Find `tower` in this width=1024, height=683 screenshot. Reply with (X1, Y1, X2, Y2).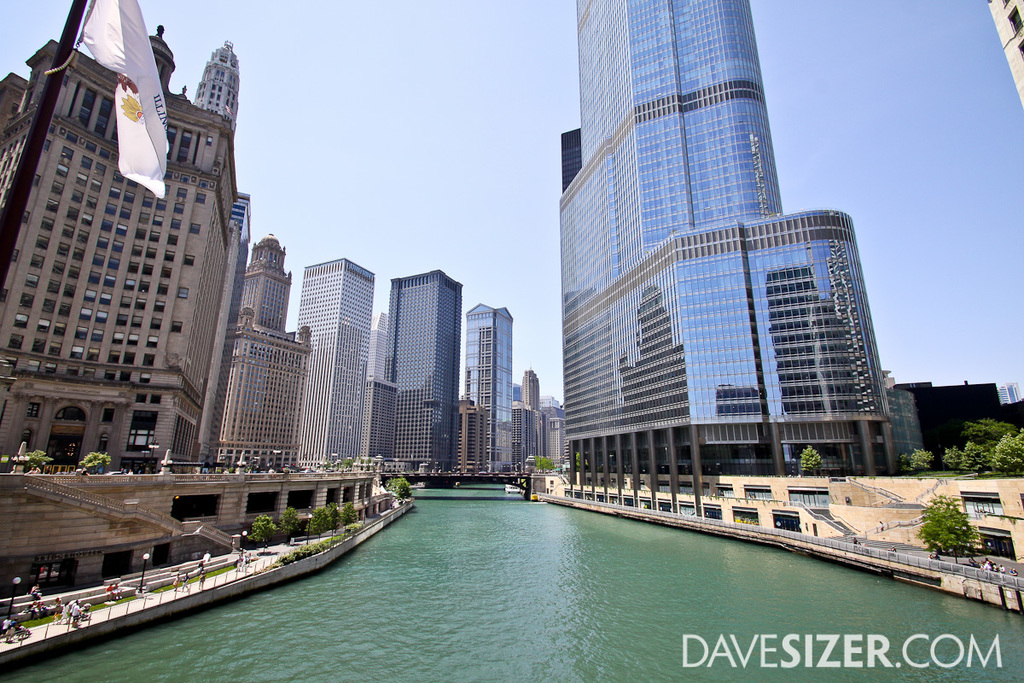
(979, 0, 1023, 103).
